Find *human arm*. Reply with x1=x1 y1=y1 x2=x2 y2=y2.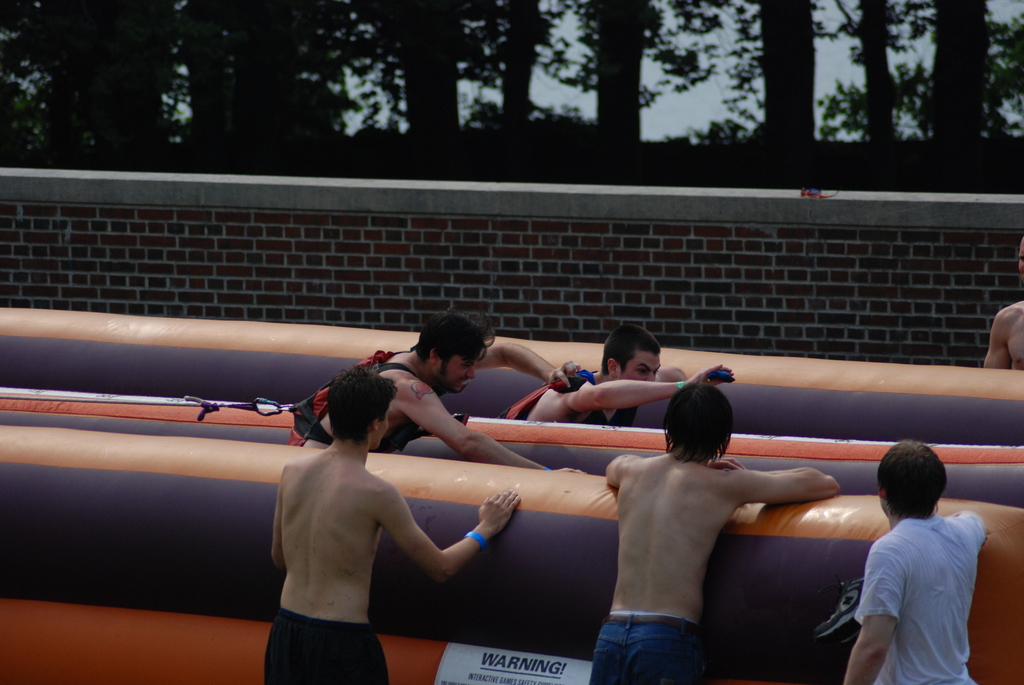
x1=605 y1=452 x2=741 y2=489.
